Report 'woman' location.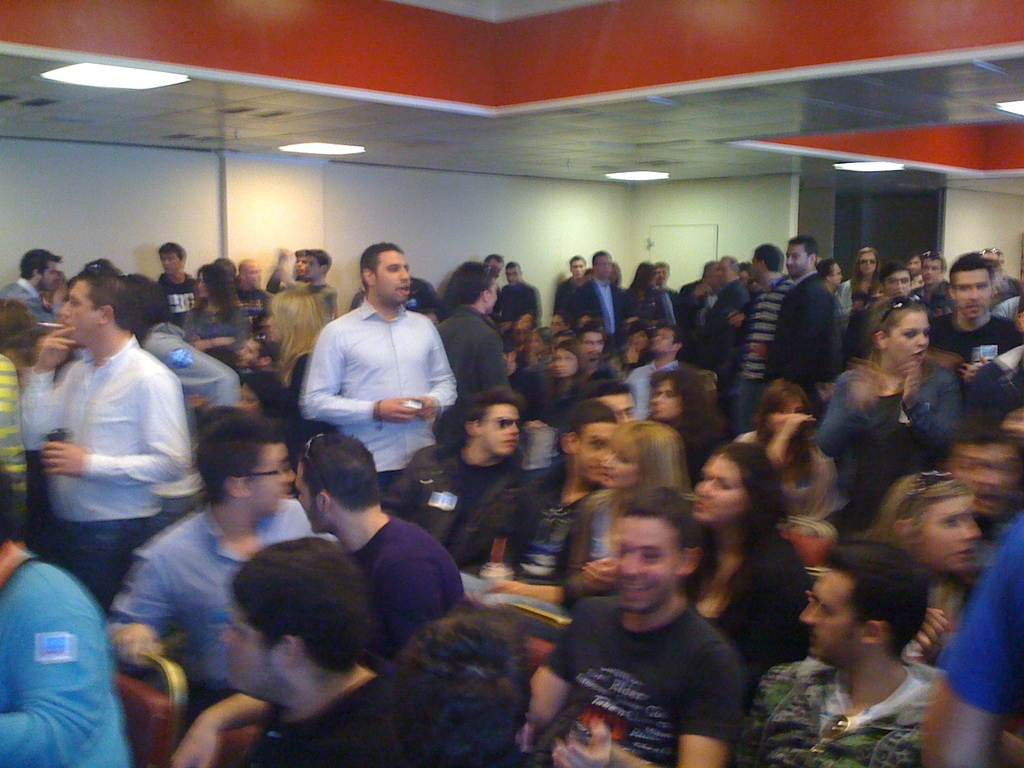
Report: rect(179, 260, 246, 368).
